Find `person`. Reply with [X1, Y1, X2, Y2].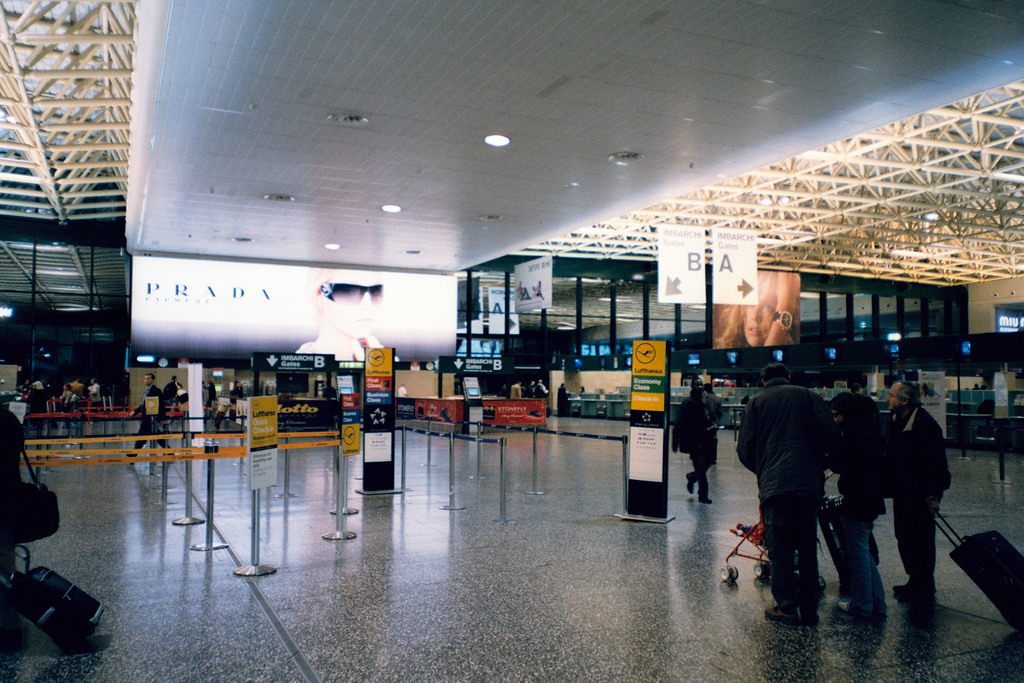
[741, 394, 746, 404].
